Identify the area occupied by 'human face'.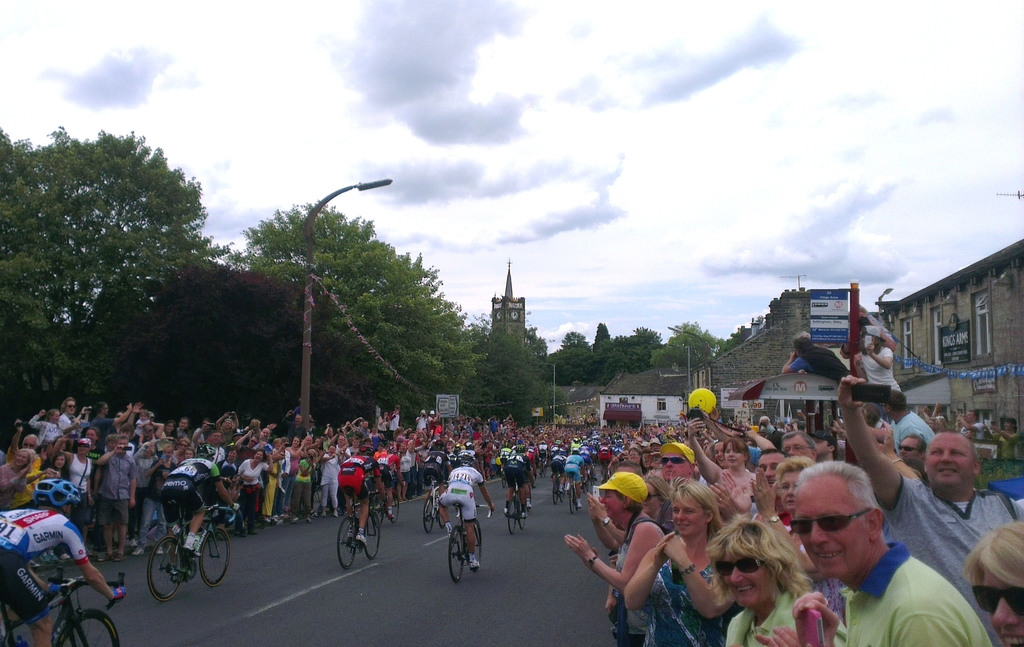
Area: select_region(295, 414, 304, 427).
